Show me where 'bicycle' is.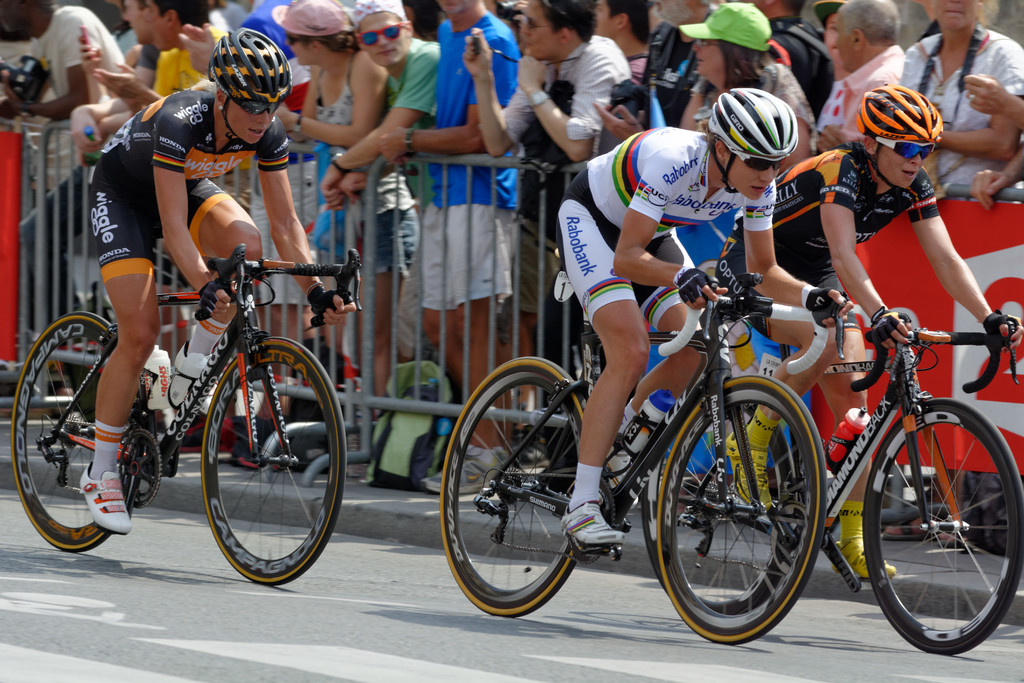
'bicycle' is at {"x1": 20, "y1": 245, "x2": 349, "y2": 578}.
